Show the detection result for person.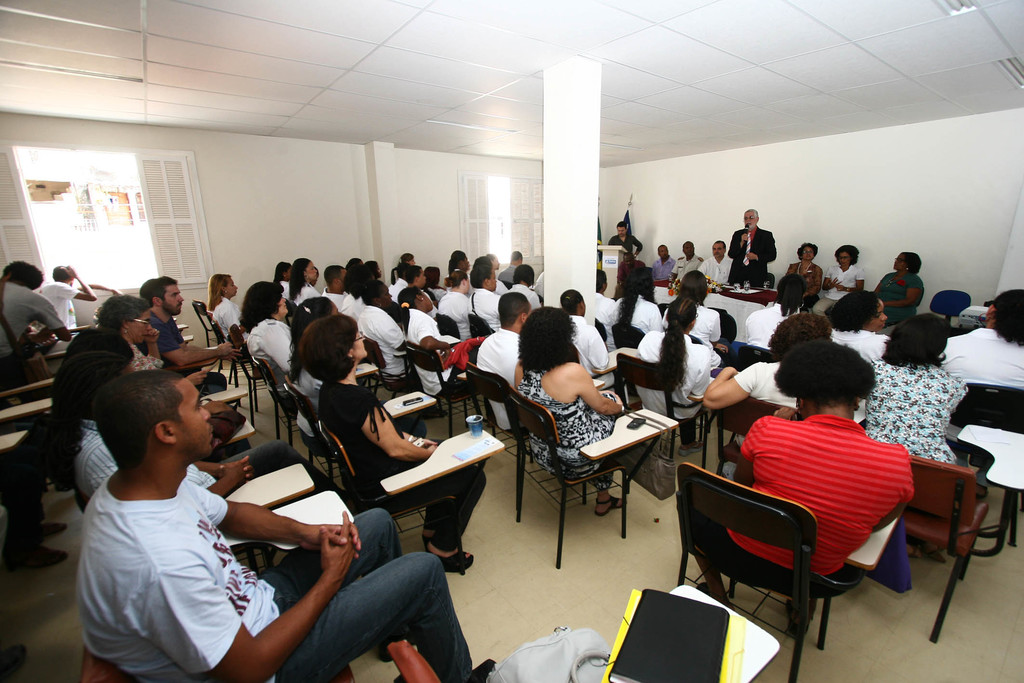
641/301/723/429.
